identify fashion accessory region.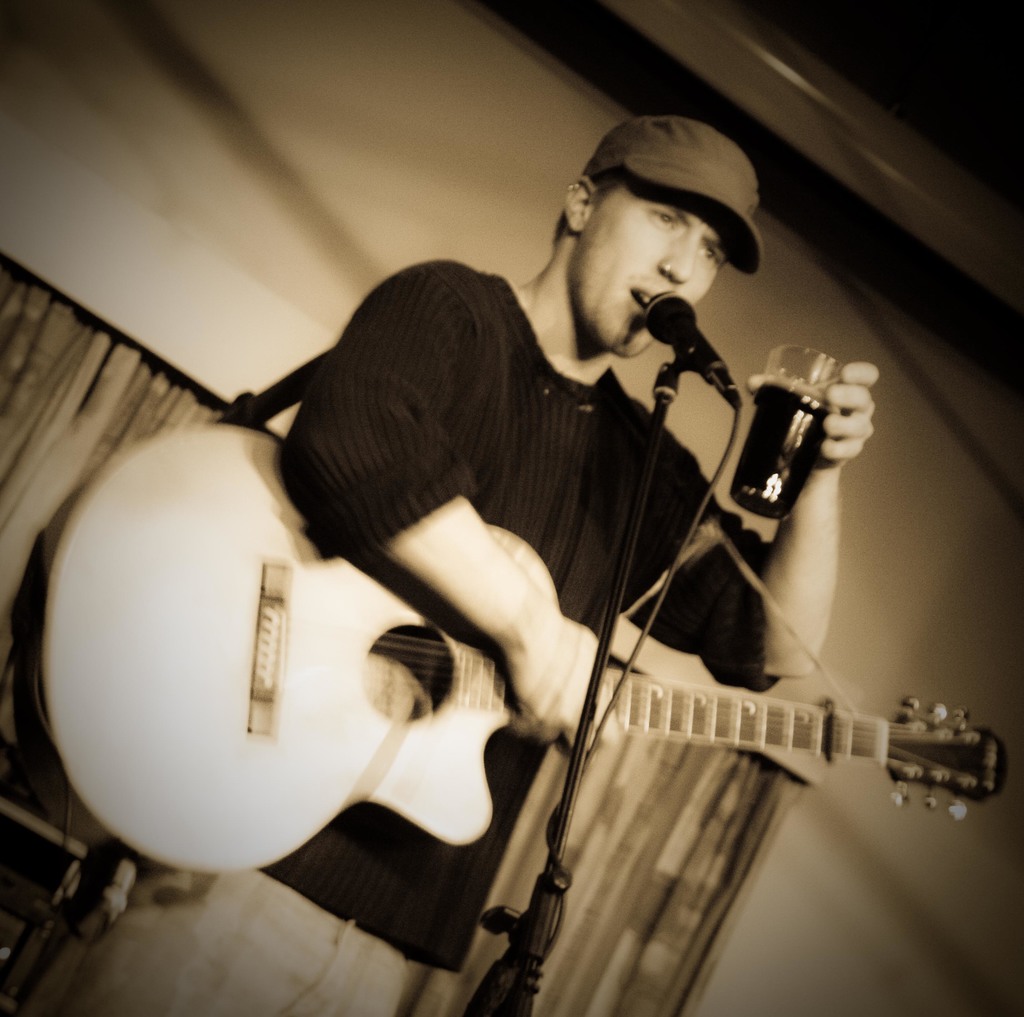
Region: crop(589, 115, 760, 270).
